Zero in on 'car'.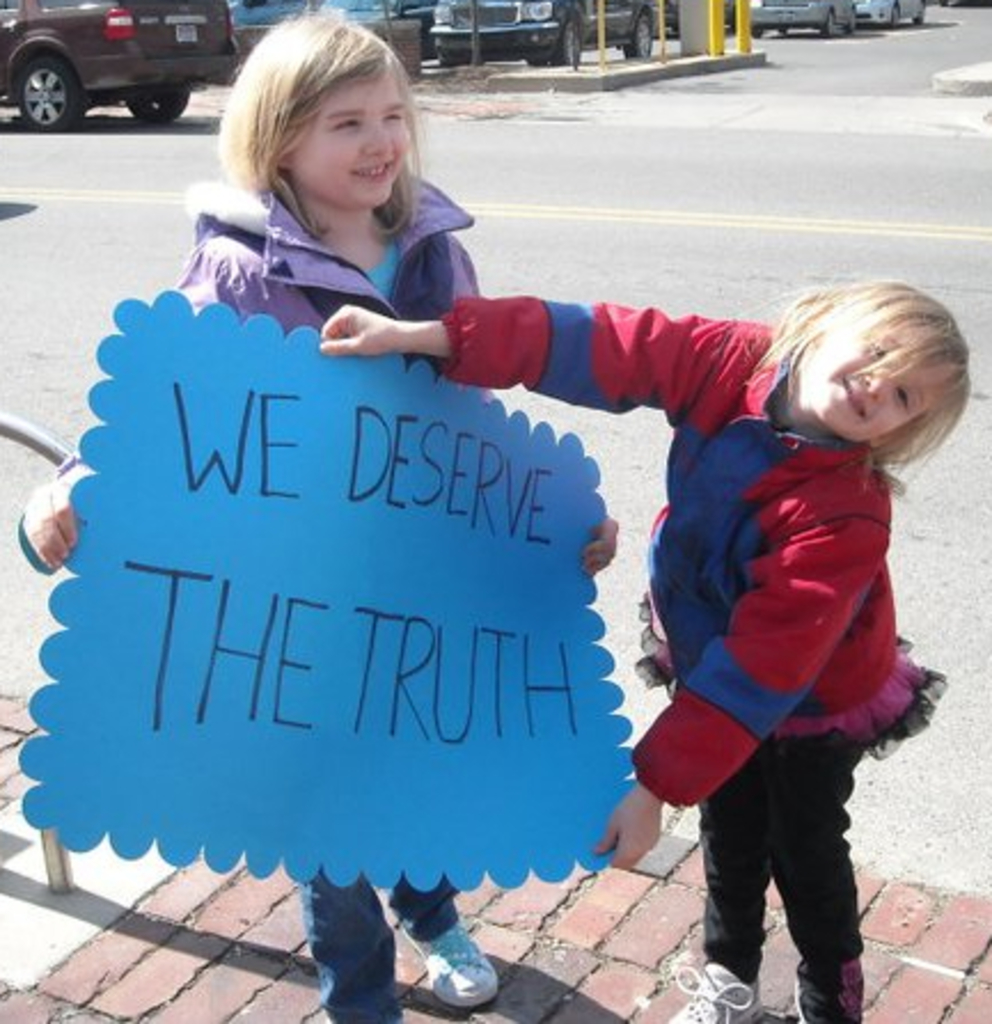
Zeroed in: 859,0,928,25.
